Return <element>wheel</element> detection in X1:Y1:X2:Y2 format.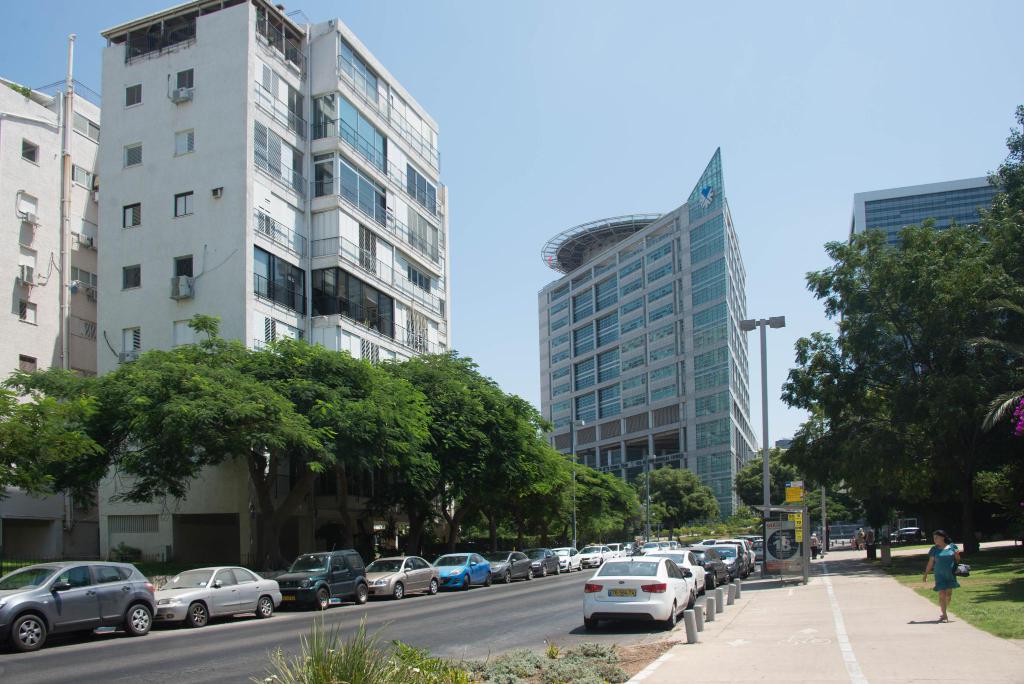
481:571:490:588.
